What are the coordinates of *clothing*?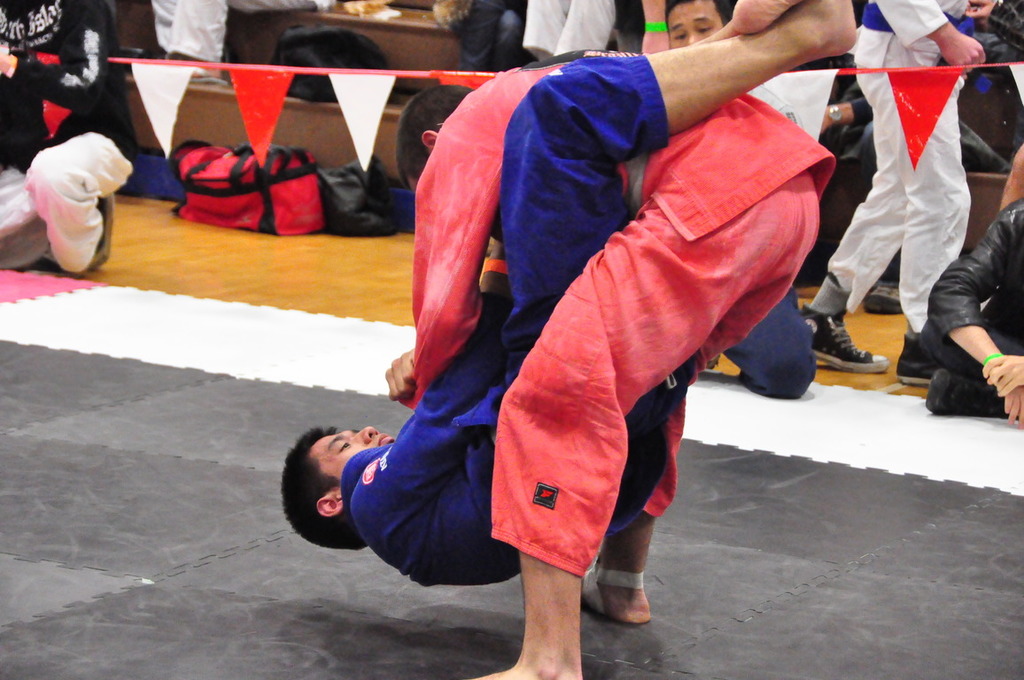
[x1=927, y1=203, x2=1023, y2=372].
